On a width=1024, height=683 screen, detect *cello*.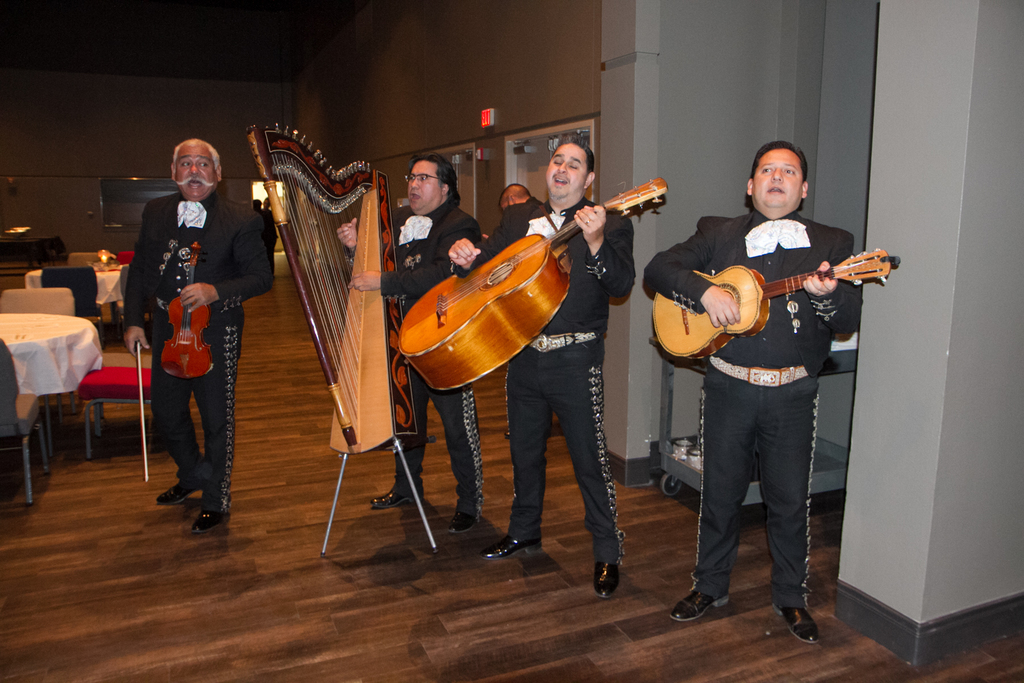
x1=138, y1=245, x2=216, y2=481.
